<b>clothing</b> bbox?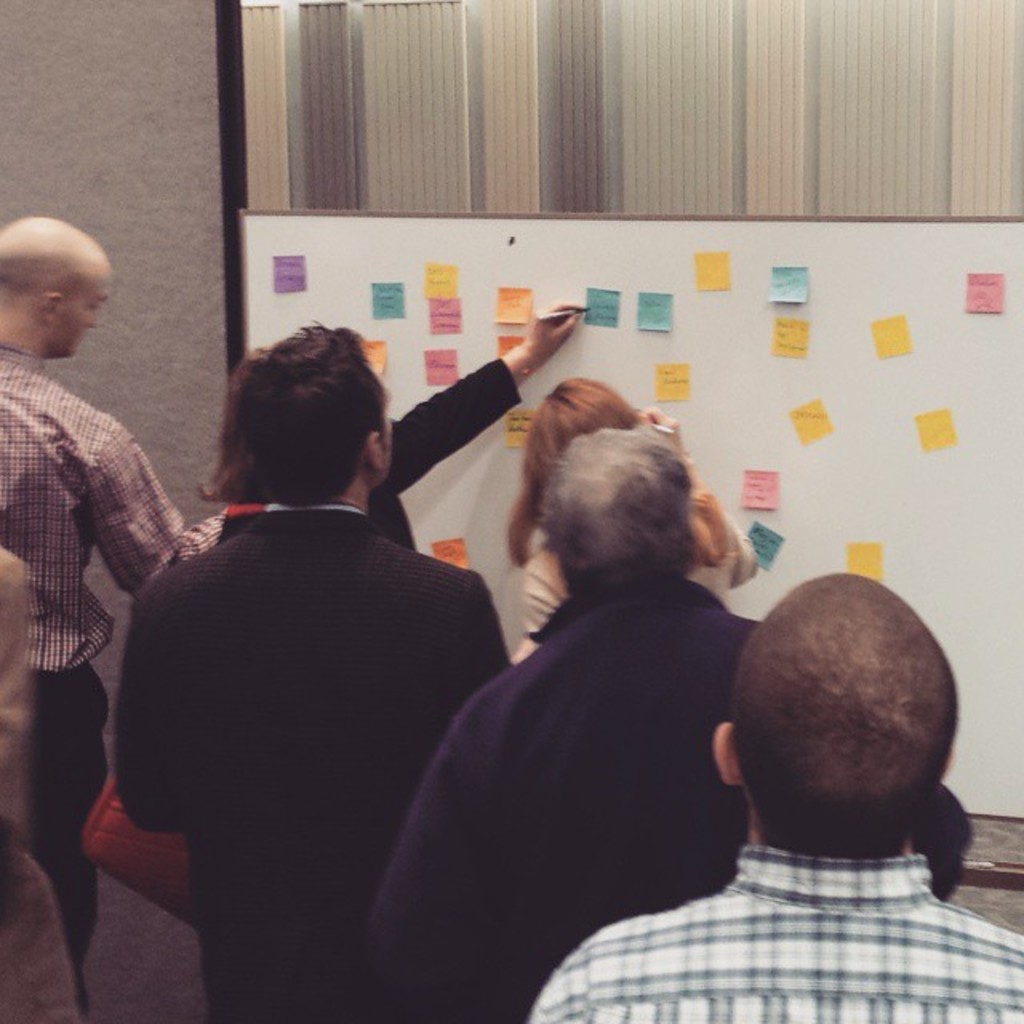
rect(85, 392, 558, 1003)
